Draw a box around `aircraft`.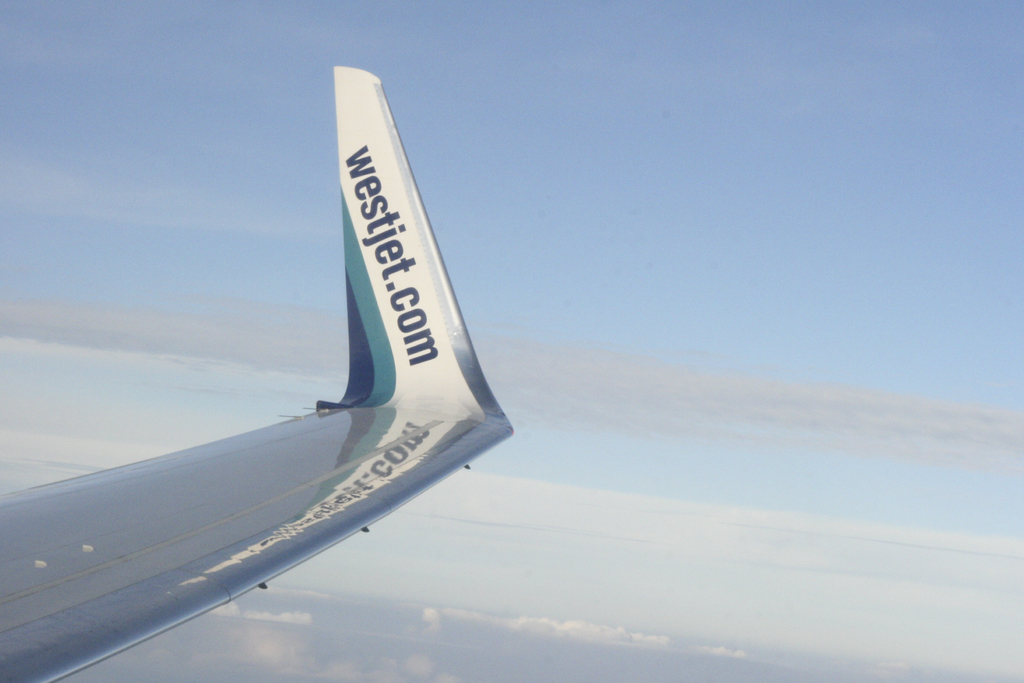
x1=44, y1=52, x2=582, y2=668.
